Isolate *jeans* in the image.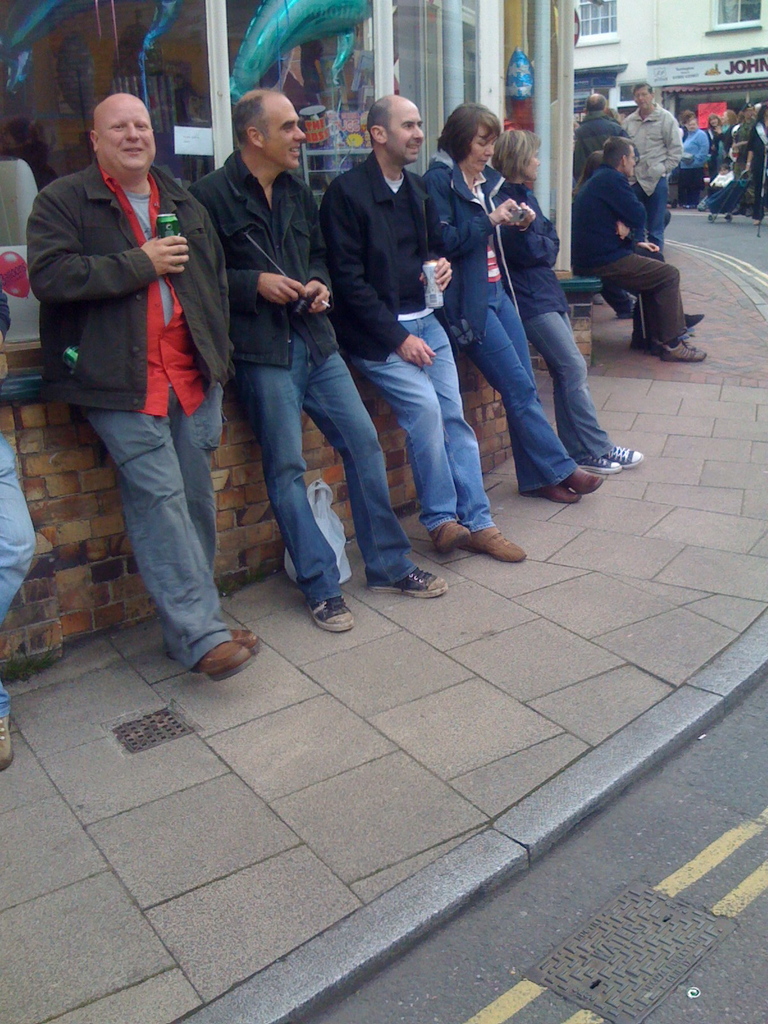
Isolated region: box=[528, 311, 610, 456].
